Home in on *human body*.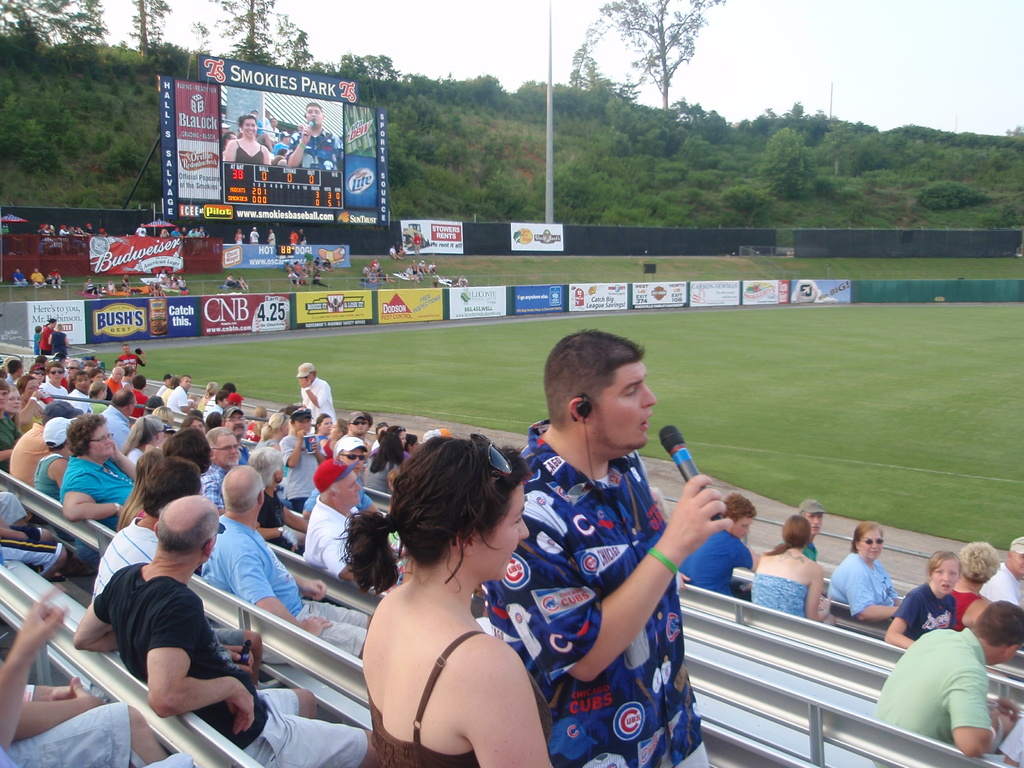
Homed in at 676/516/754/591.
